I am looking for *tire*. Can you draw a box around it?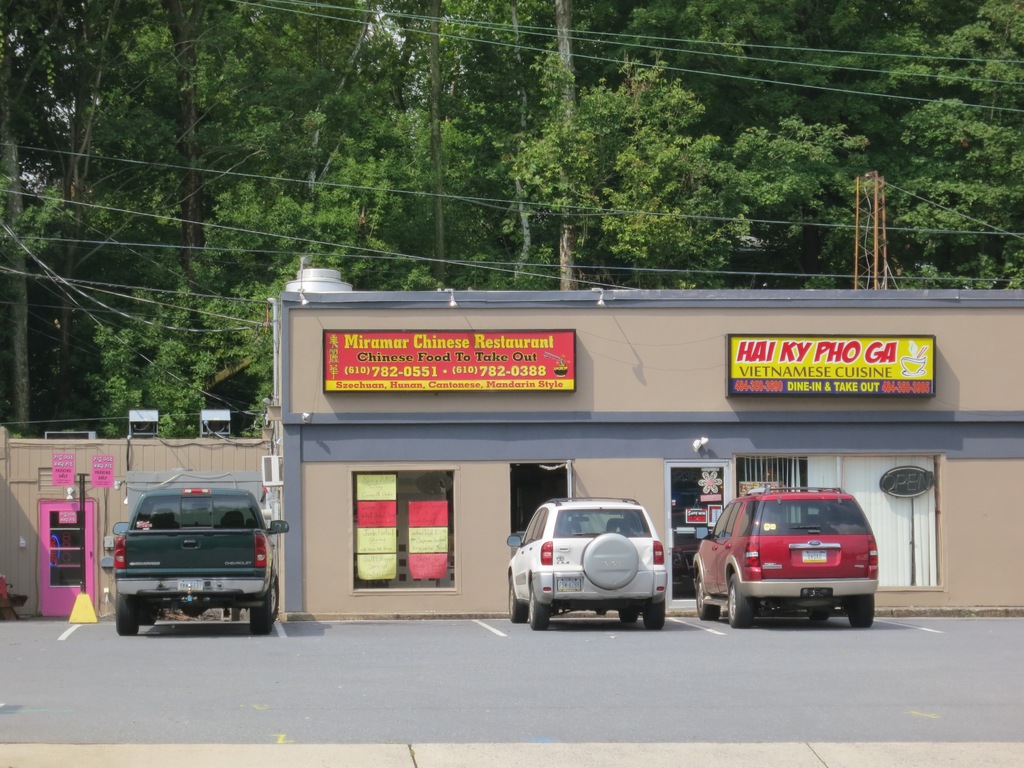
Sure, the bounding box is region(642, 602, 667, 631).
